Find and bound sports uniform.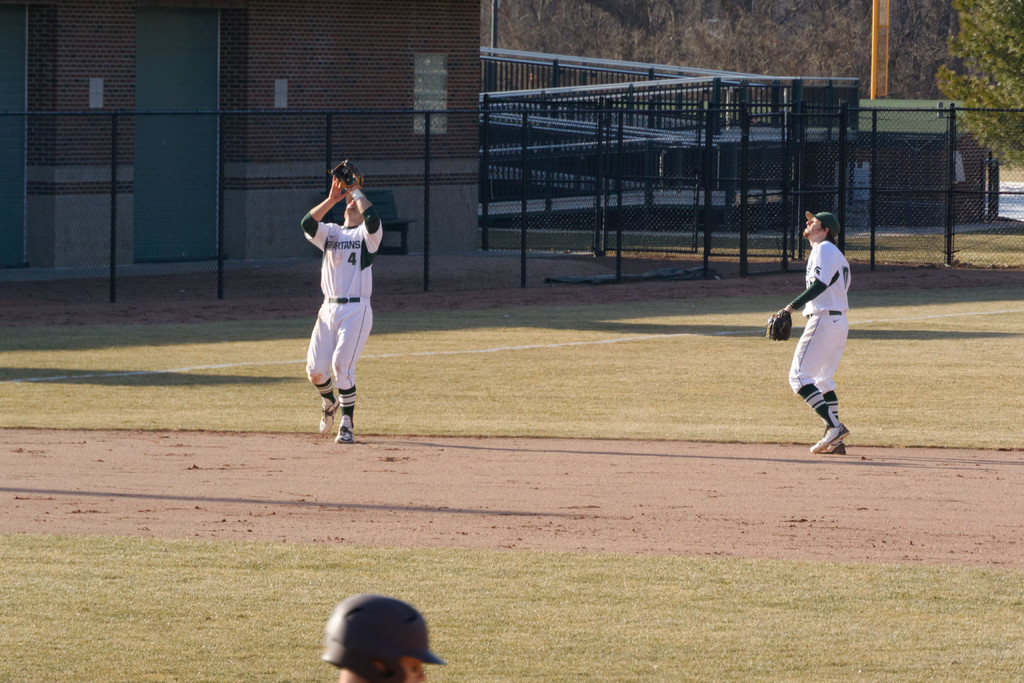
Bound: box(319, 596, 445, 682).
